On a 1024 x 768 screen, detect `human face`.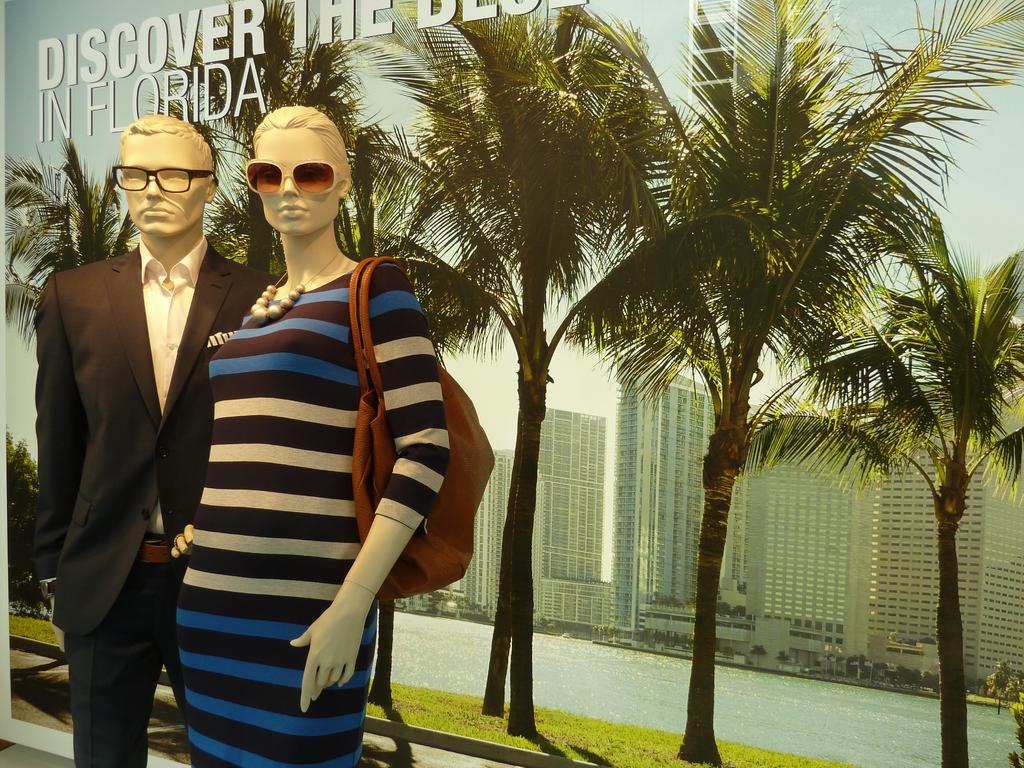
left=250, top=129, right=342, bottom=232.
